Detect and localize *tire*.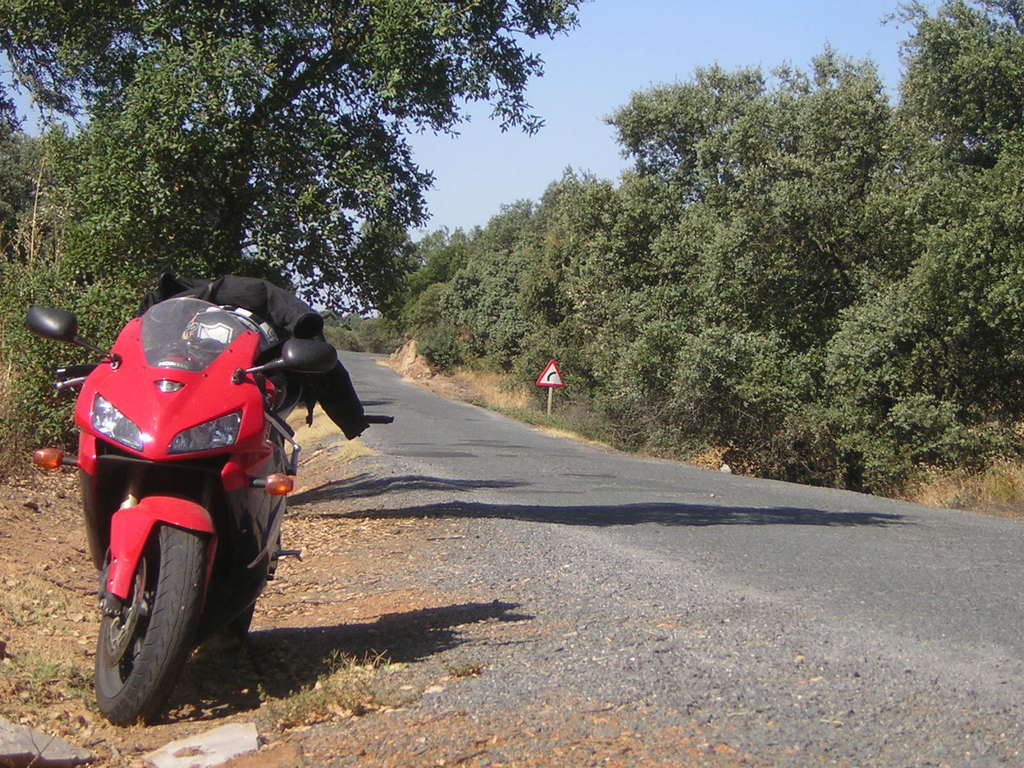
Localized at x1=91 y1=524 x2=204 y2=723.
